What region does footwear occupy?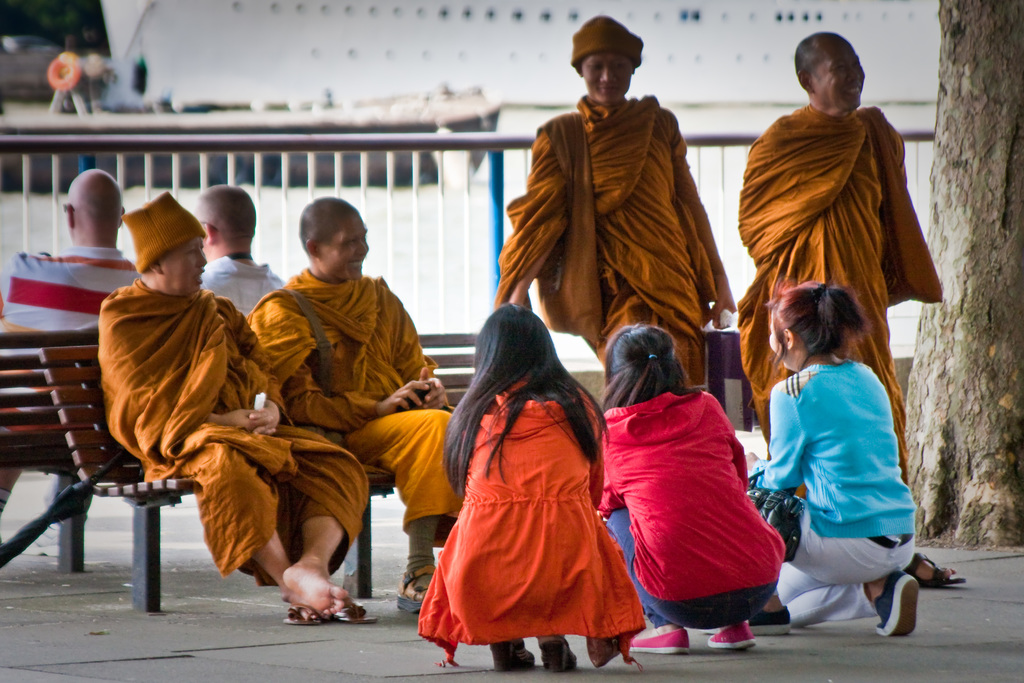
x1=907, y1=562, x2=974, y2=588.
